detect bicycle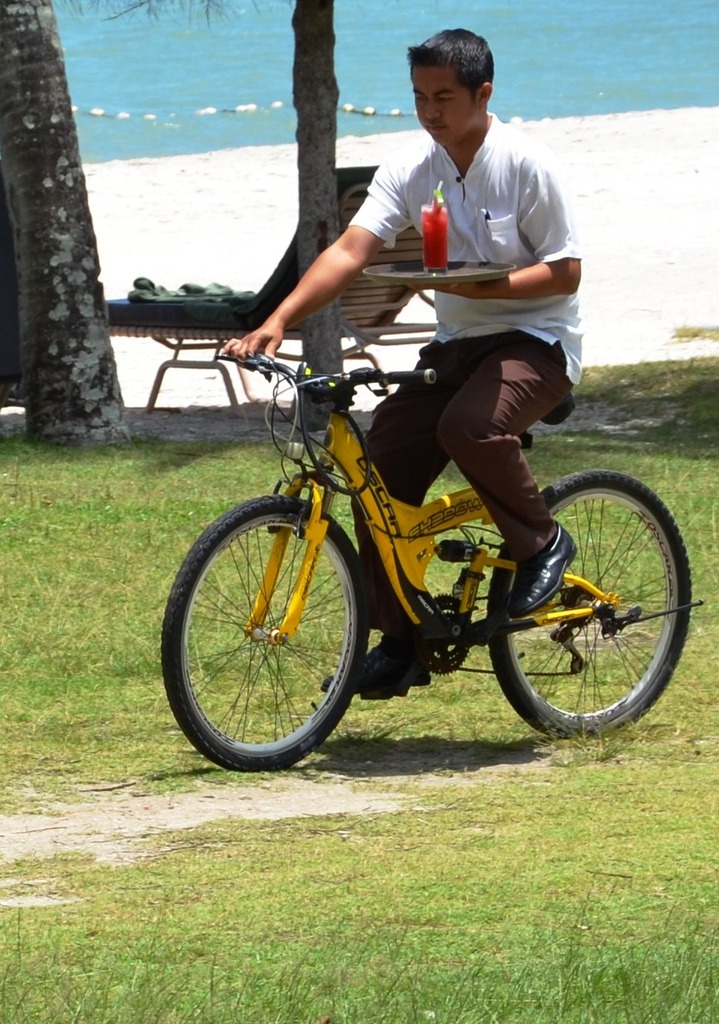
{"left": 146, "top": 303, "right": 689, "bottom": 783}
